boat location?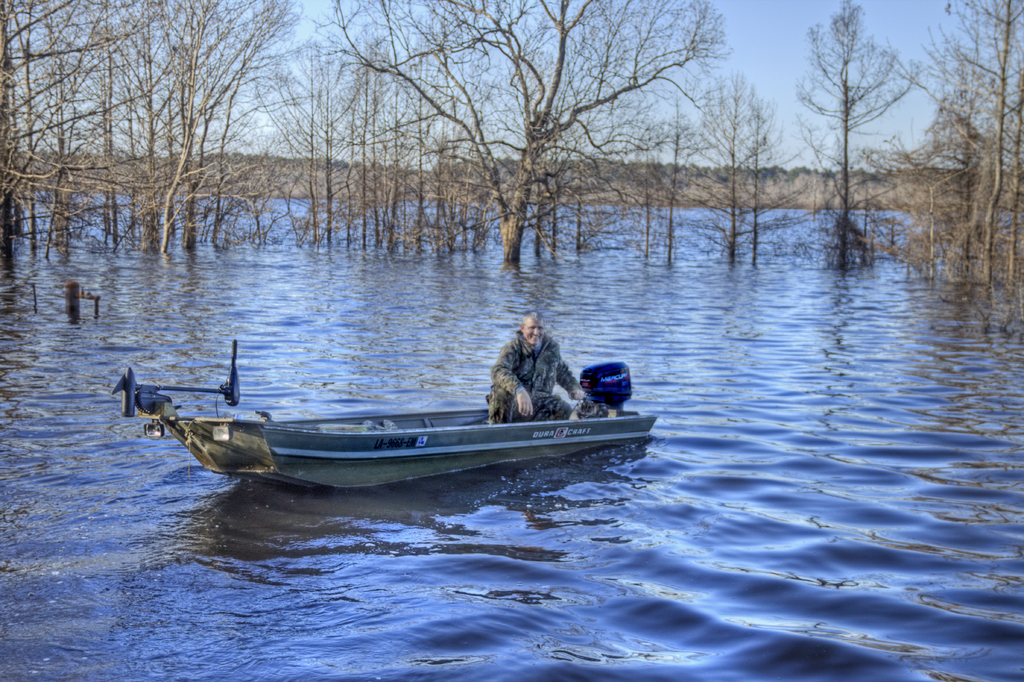
locate(130, 345, 689, 495)
